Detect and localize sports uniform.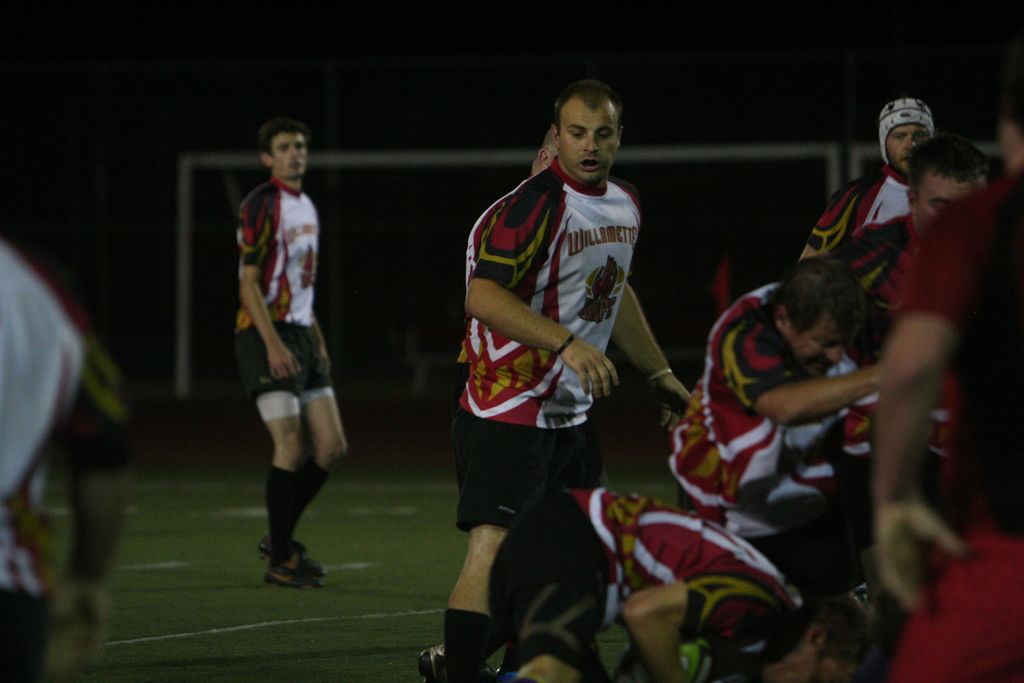
Localized at 806, 159, 913, 268.
